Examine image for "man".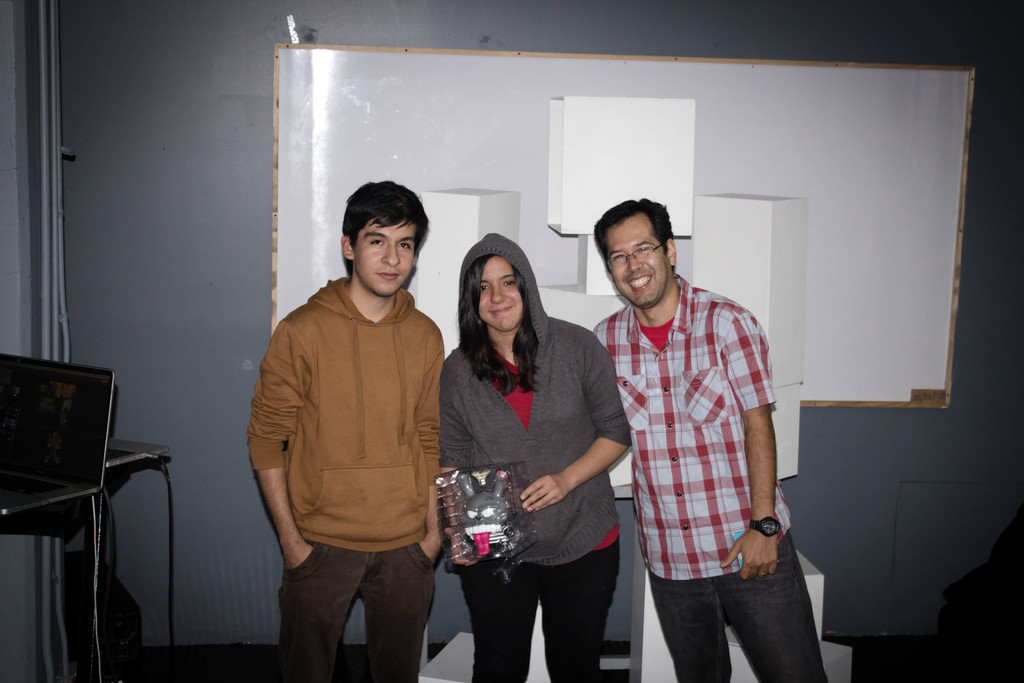
Examination result: select_region(246, 178, 446, 682).
